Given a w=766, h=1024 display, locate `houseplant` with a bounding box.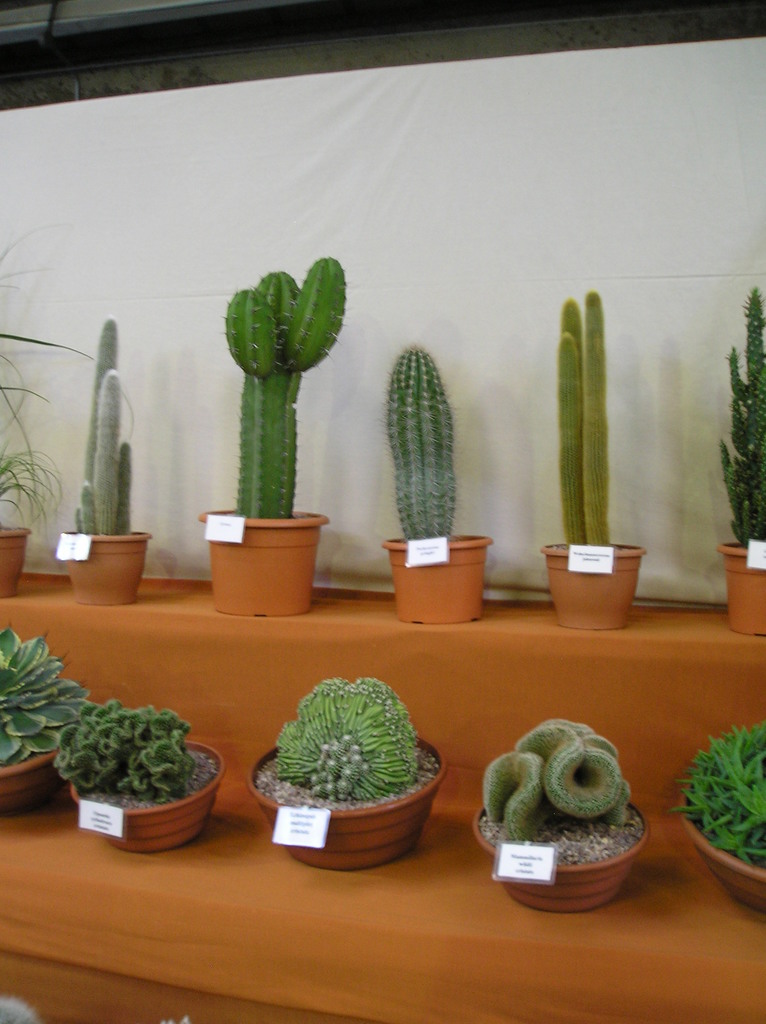
Located: l=375, t=340, r=498, b=625.
